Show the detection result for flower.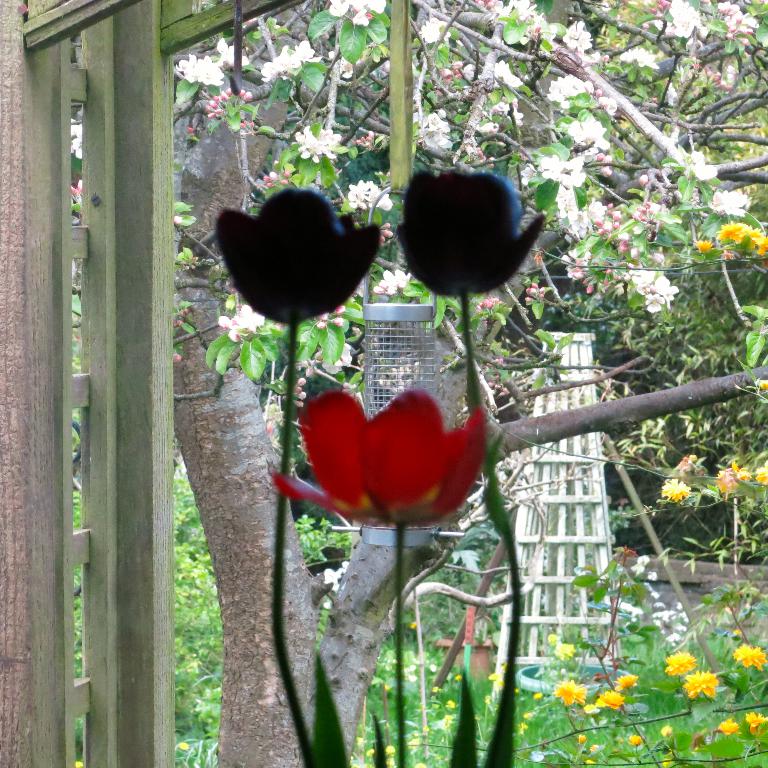
detection(553, 675, 587, 706).
